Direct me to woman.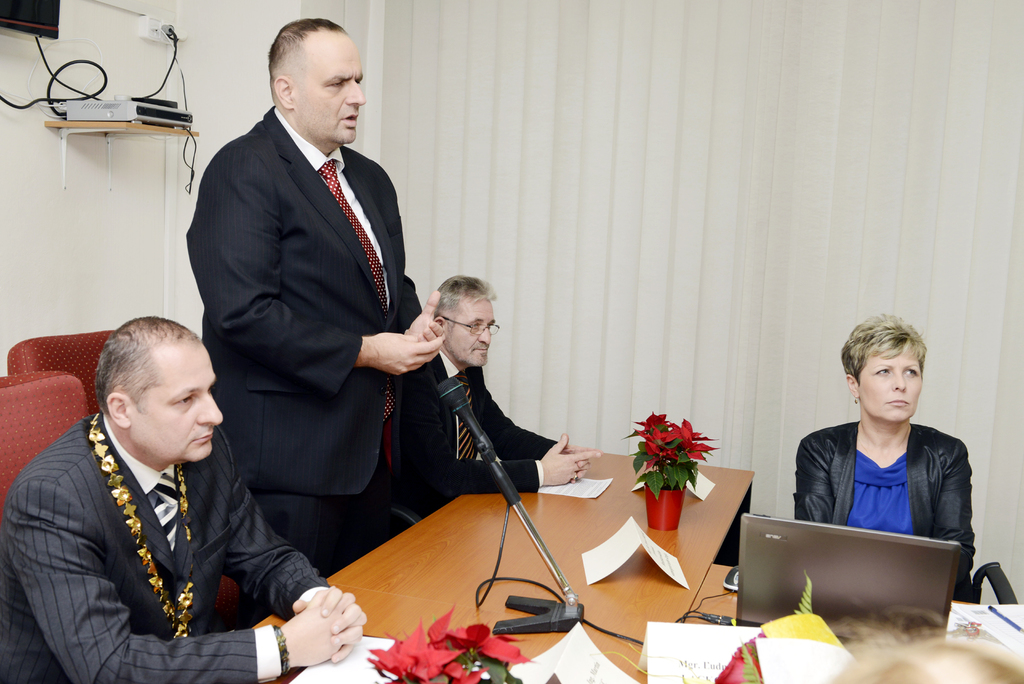
Direction: left=783, top=322, right=982, bottom=598.
